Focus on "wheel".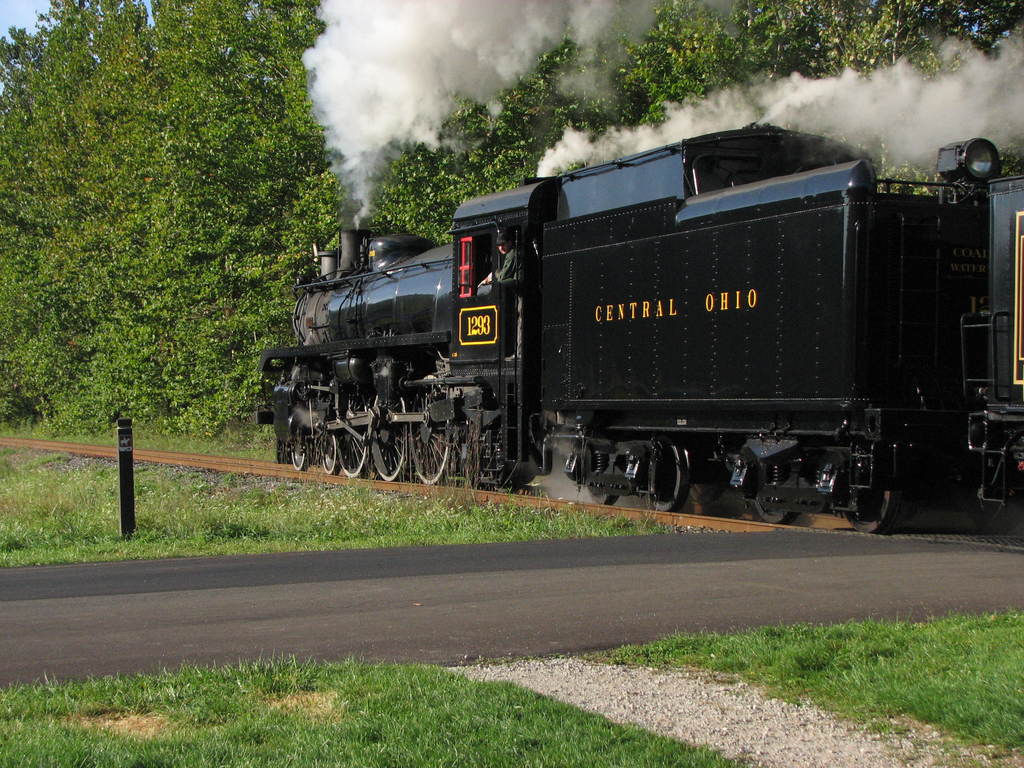
Focused at box=[589, 456, 628, 503].
